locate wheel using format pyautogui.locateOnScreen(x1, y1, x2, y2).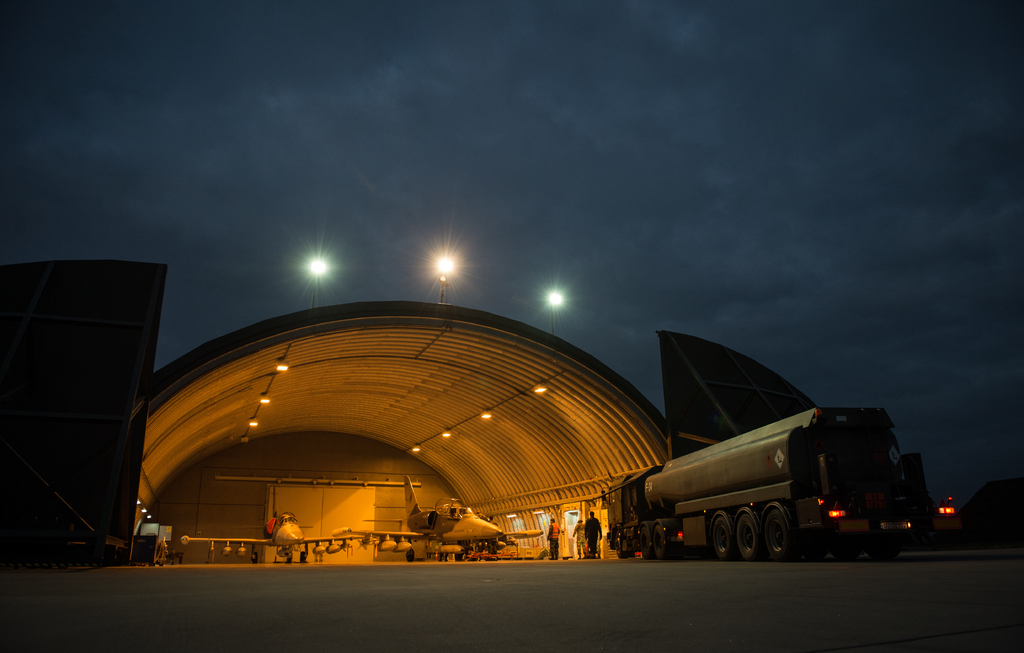
pyautogui.locateOnScreen(406, 546, 414, 561).
